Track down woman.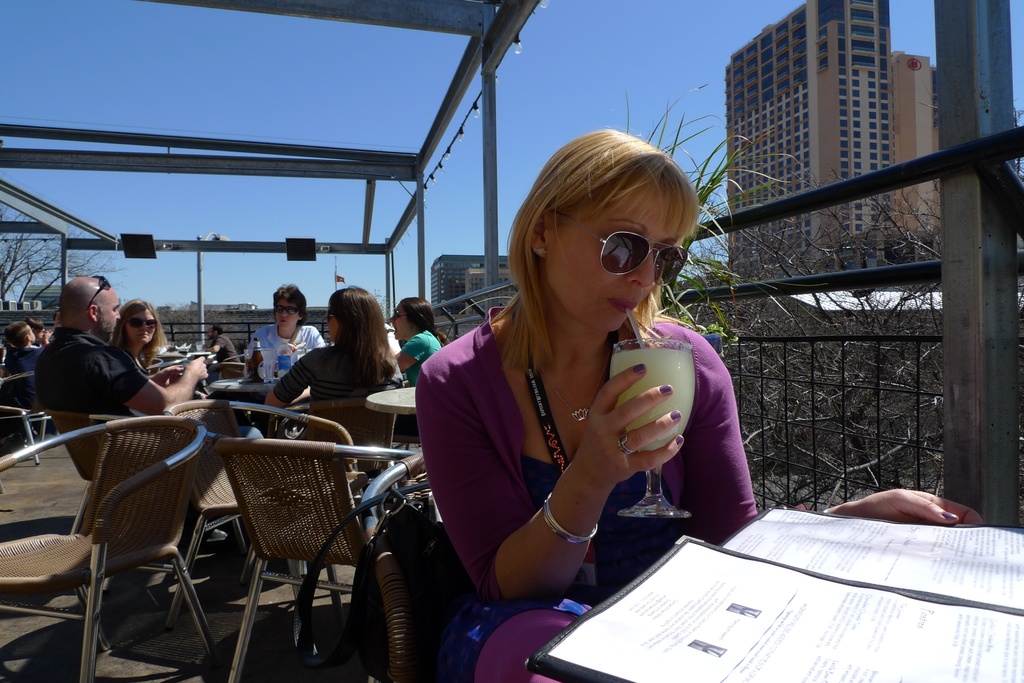
Tracked to crop(414, 121, 980, 682).
